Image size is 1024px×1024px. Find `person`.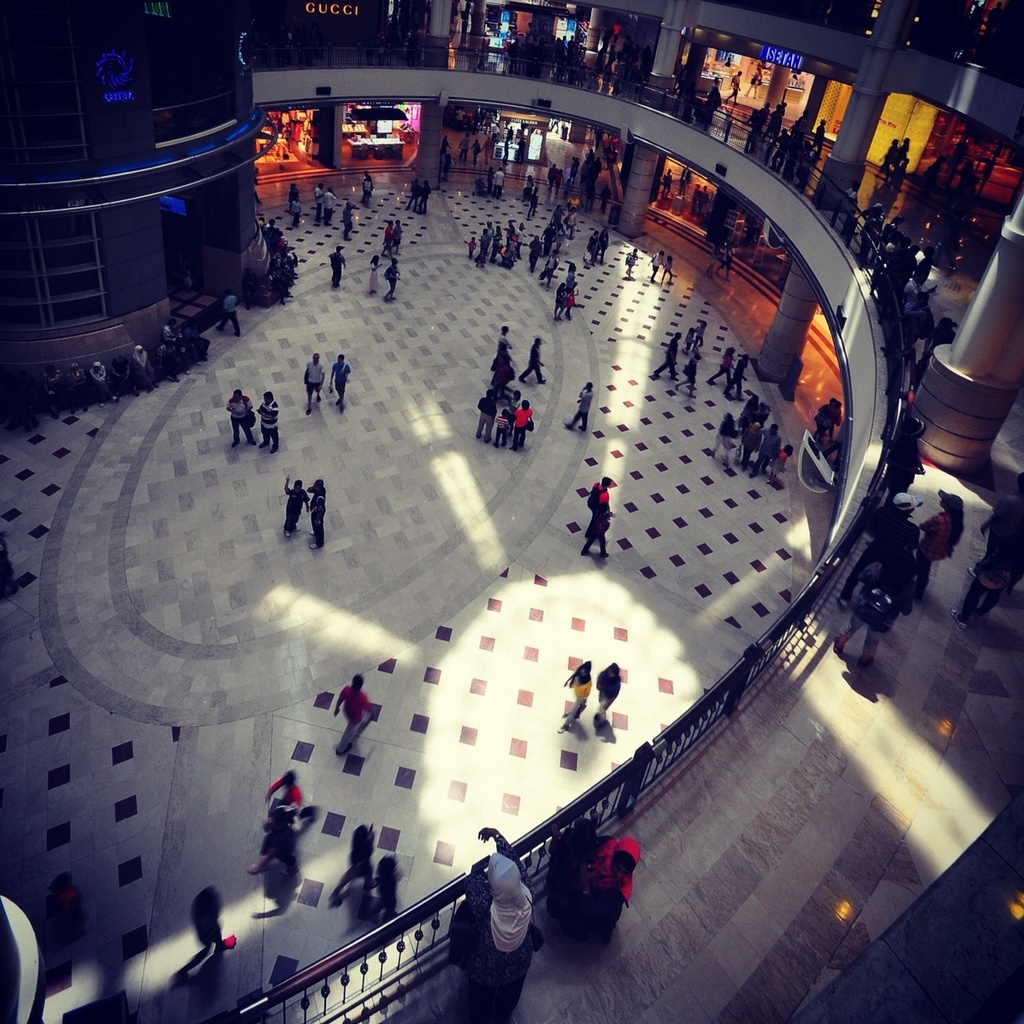
{"x1": 230, "y1": 386, "x2": 257, "y2": 446}.
